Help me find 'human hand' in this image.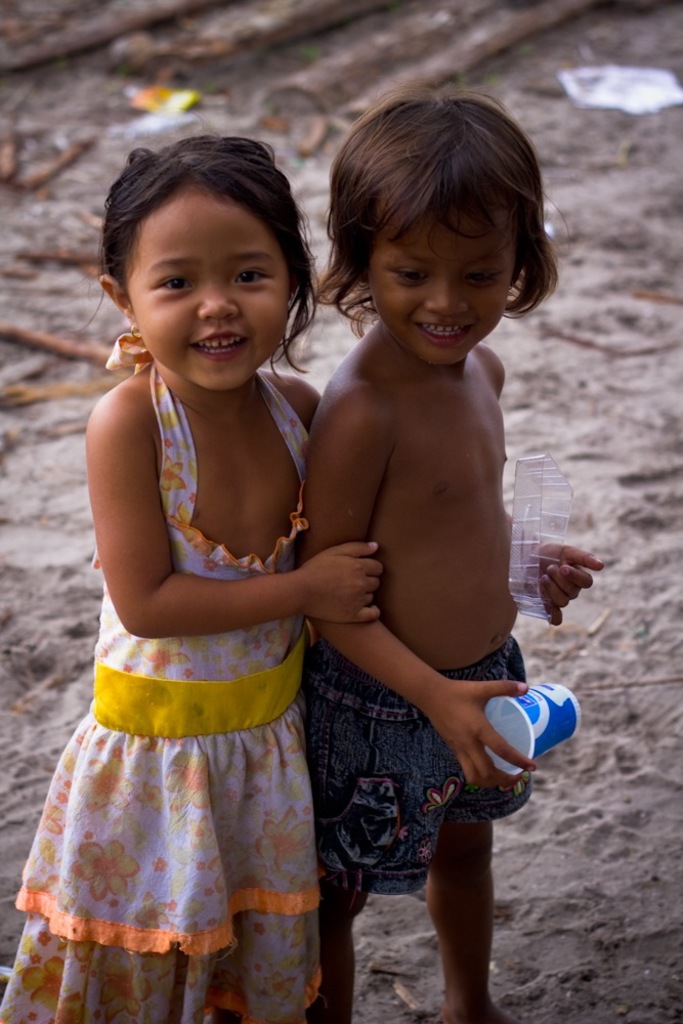
Found it: detection(299, 542, 381, 624).
